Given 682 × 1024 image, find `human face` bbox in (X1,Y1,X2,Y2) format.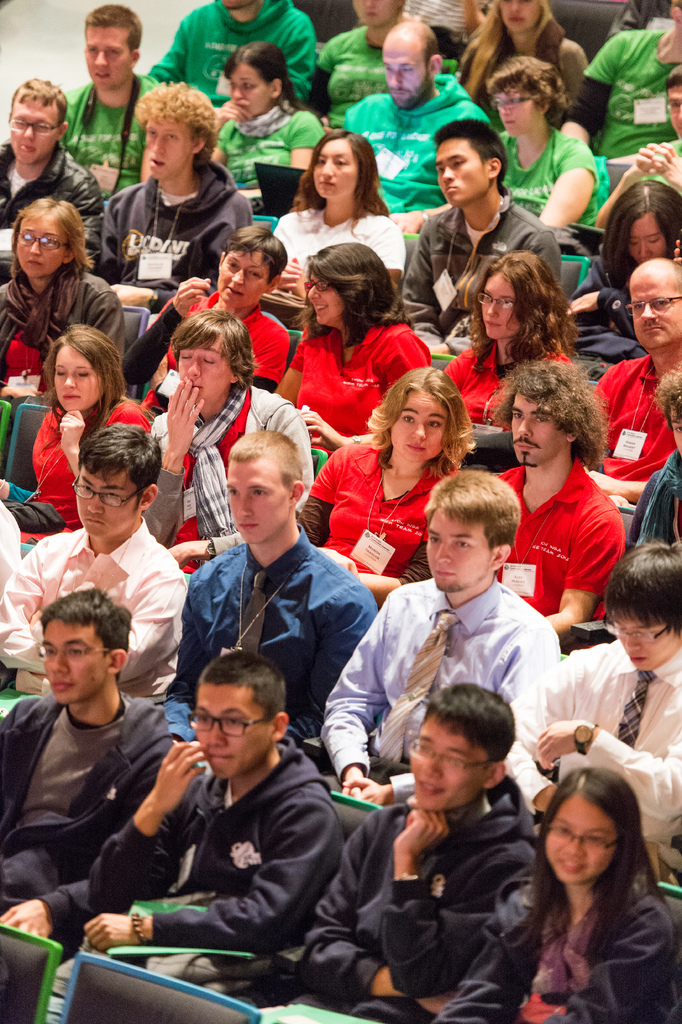
(406,715,491,810).
